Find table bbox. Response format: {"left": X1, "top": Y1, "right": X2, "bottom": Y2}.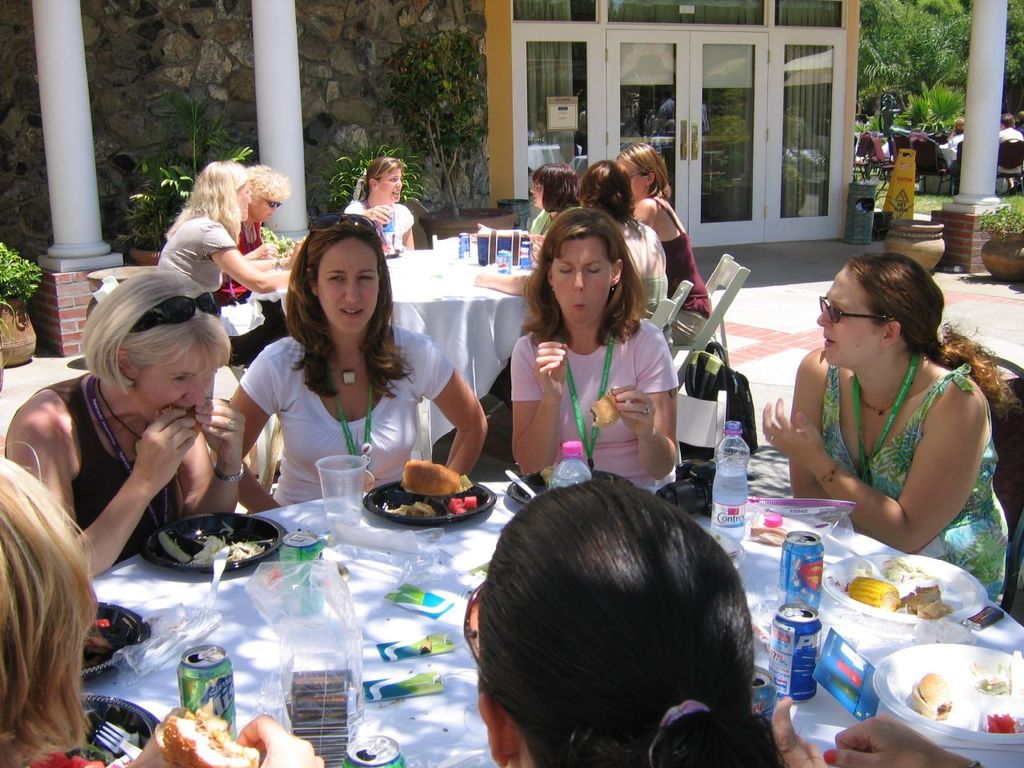
{"left": 90, "top": 417, "right": 940, "bottom": 767}.
